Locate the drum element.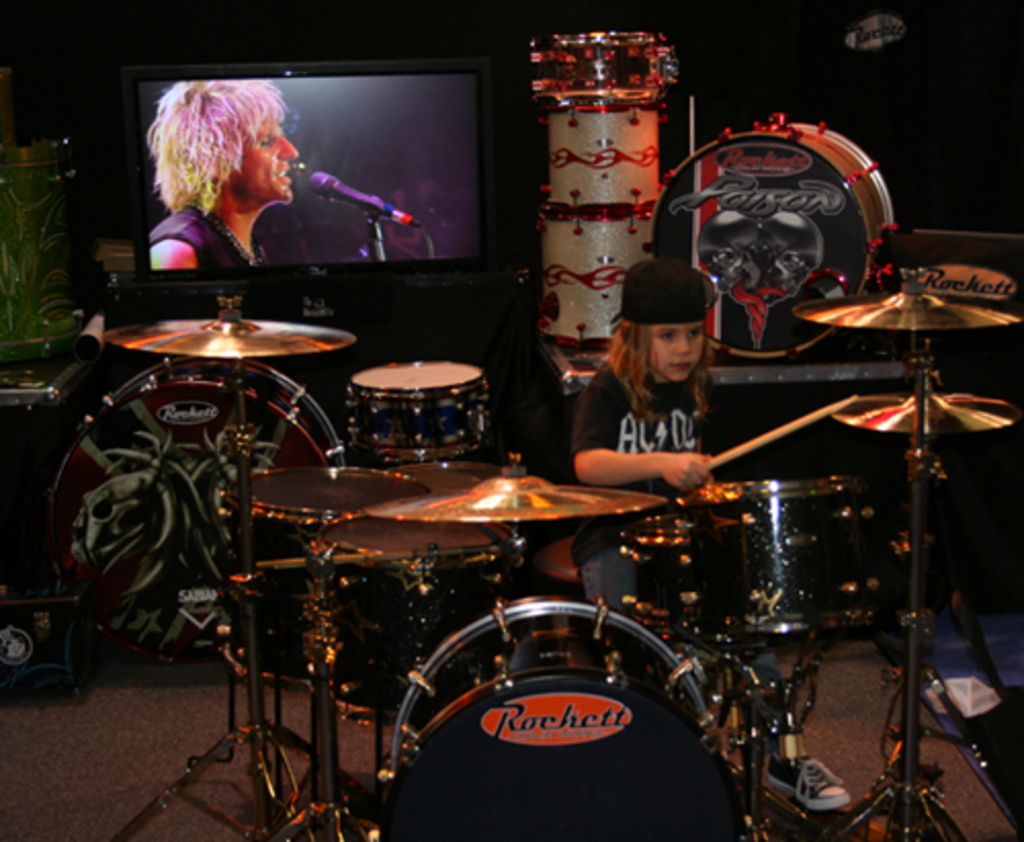
Element bbox: [350,363,492,459].
